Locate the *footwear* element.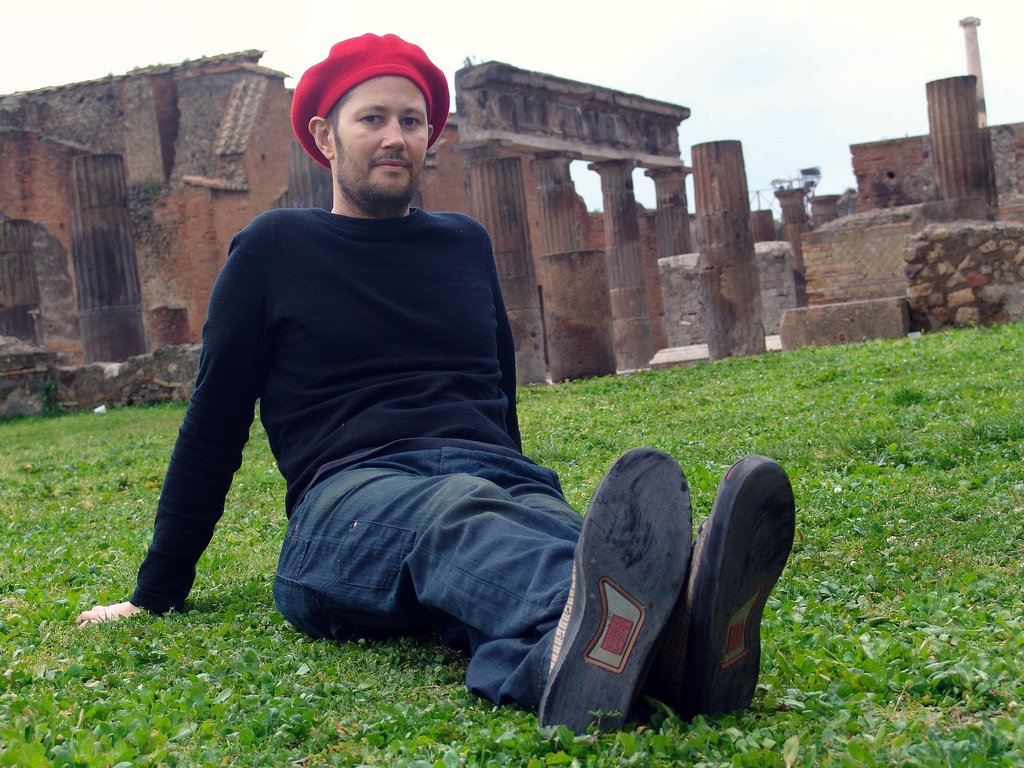
Element bbox: {"left": 662, "top": 454, "right": 797, "bottom": 723}.
